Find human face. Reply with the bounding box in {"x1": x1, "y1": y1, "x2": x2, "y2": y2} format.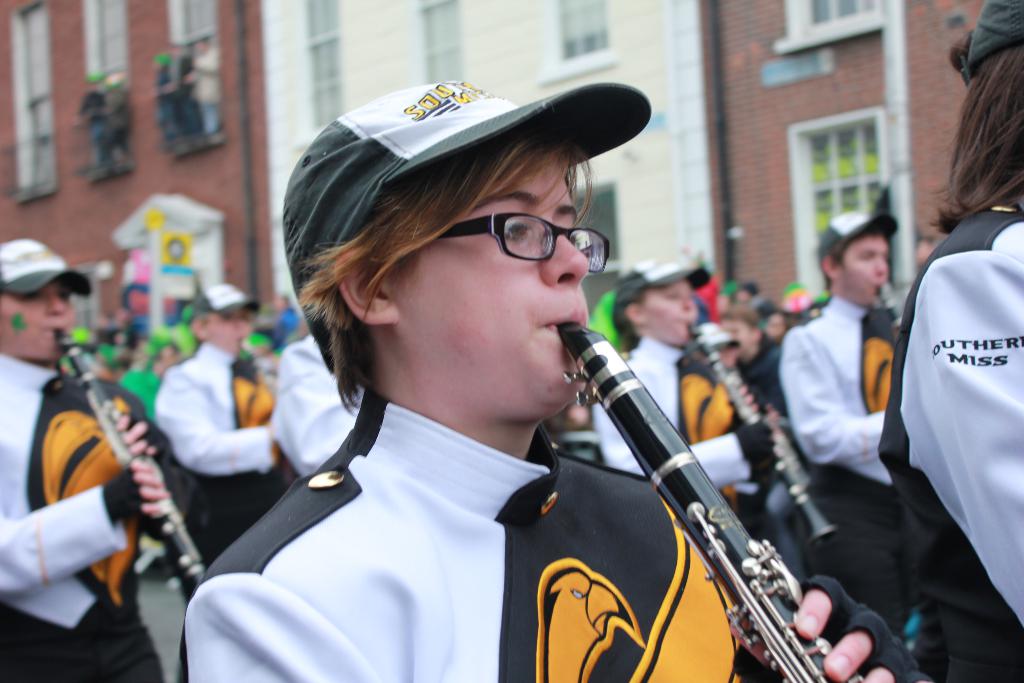
{"x1": 646, "y1": 286, "x2": 699, "y2": 350}.
